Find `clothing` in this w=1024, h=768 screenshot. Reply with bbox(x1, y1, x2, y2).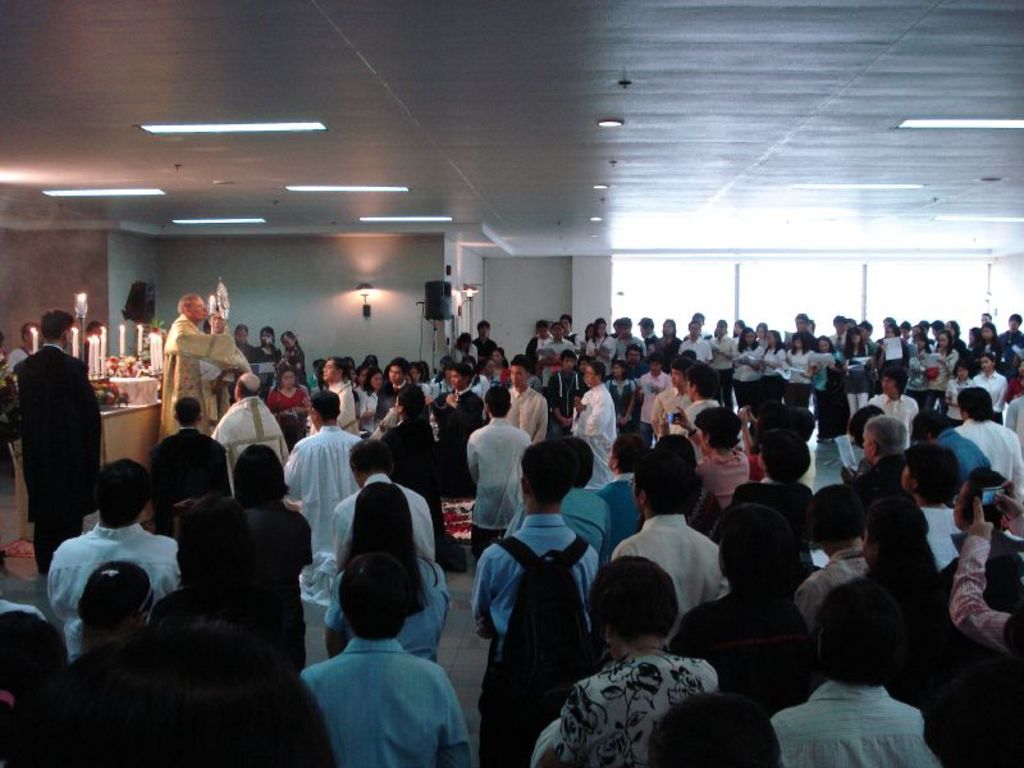
bbox(682, 335, 709, 361).
